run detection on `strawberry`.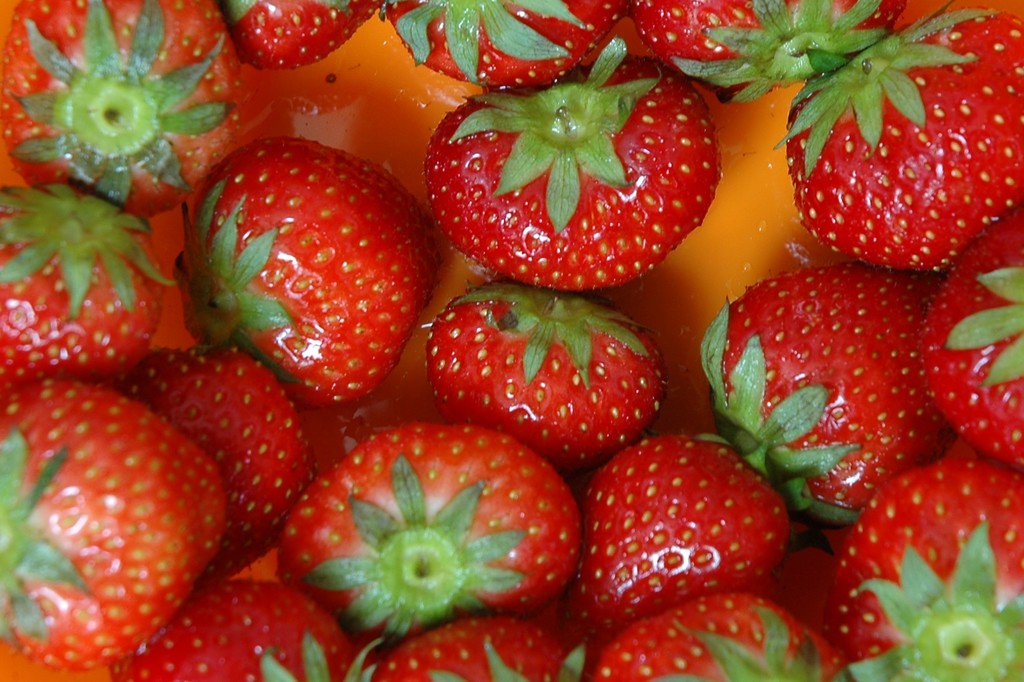
Result: {"x1": 1, "y1": 0, "x2": 243, "y2": 220}.
